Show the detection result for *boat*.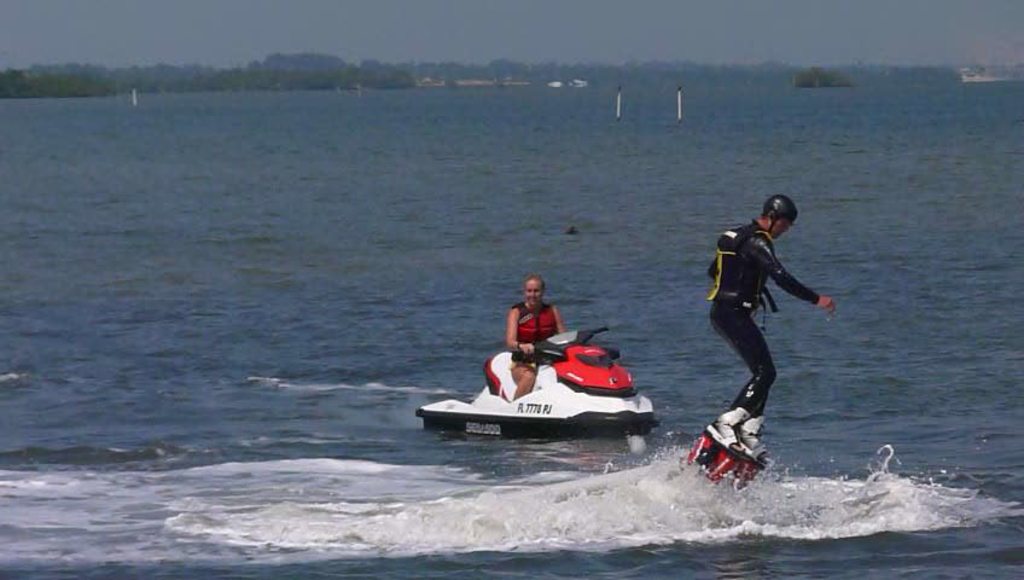
crop(413, 300, 659, 448).
